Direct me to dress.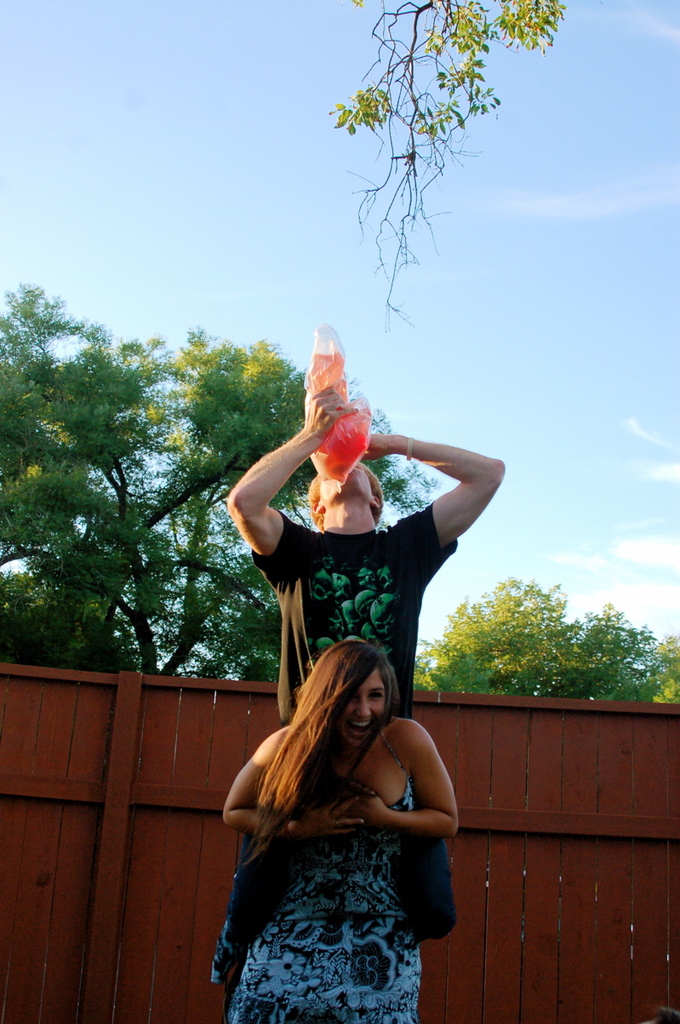
Direction: detection(204, 741, 420, 1023).
